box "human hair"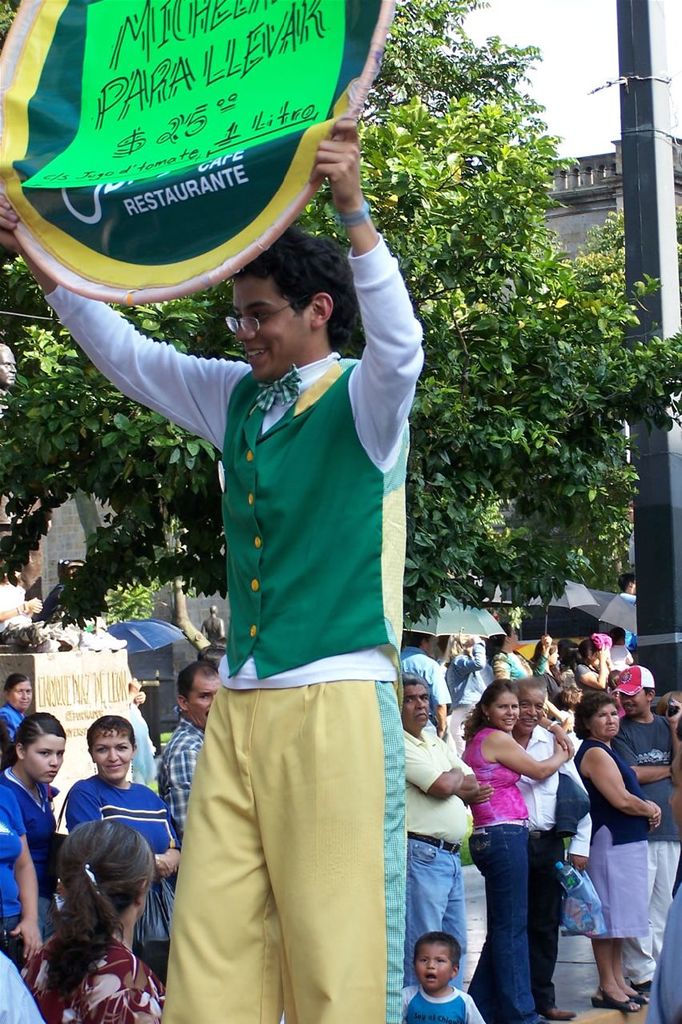
crop(179, 658, 221, 704)
